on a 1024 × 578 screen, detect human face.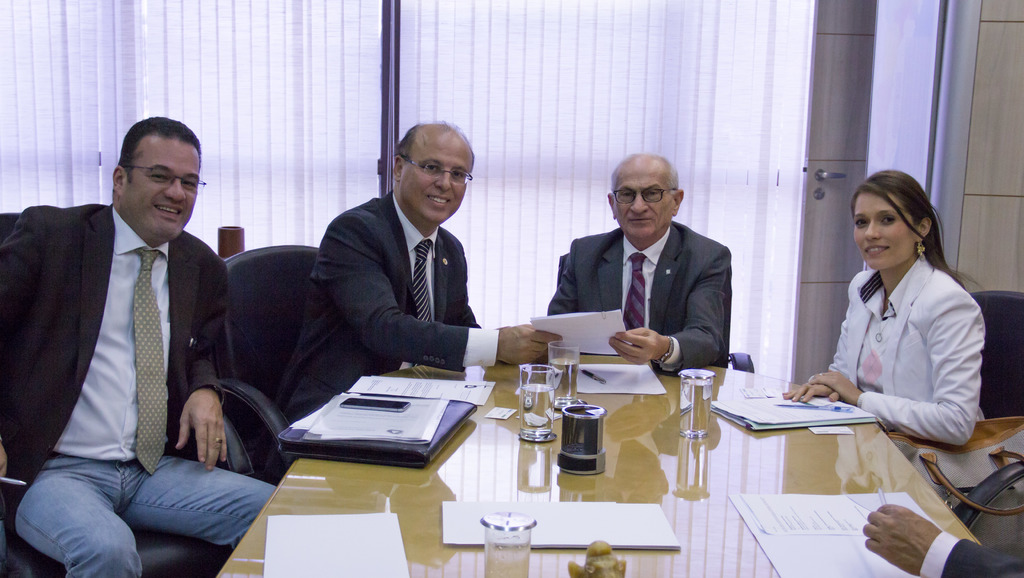
box=[851, 194, 910, 273].
